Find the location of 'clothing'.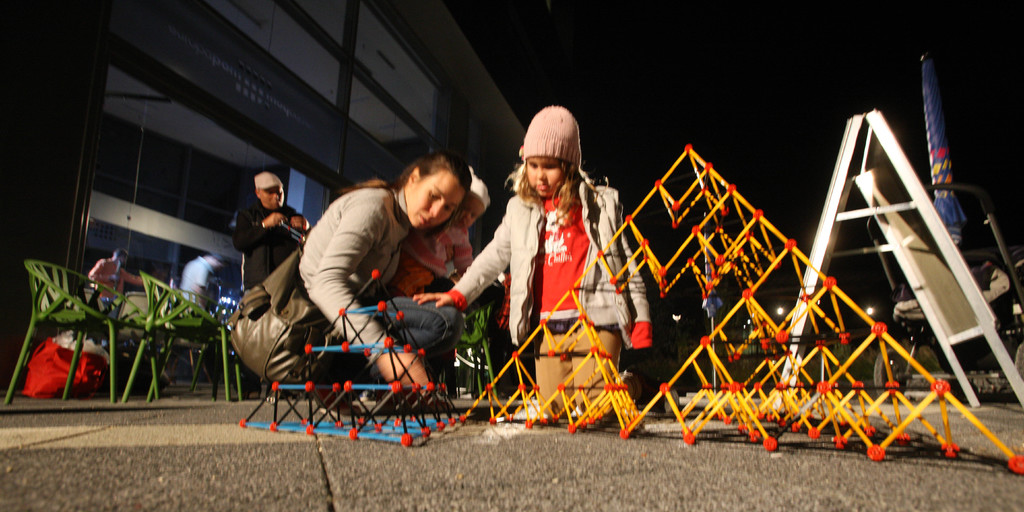
Location: (left=390, top=165, right=491, bottom=302).
